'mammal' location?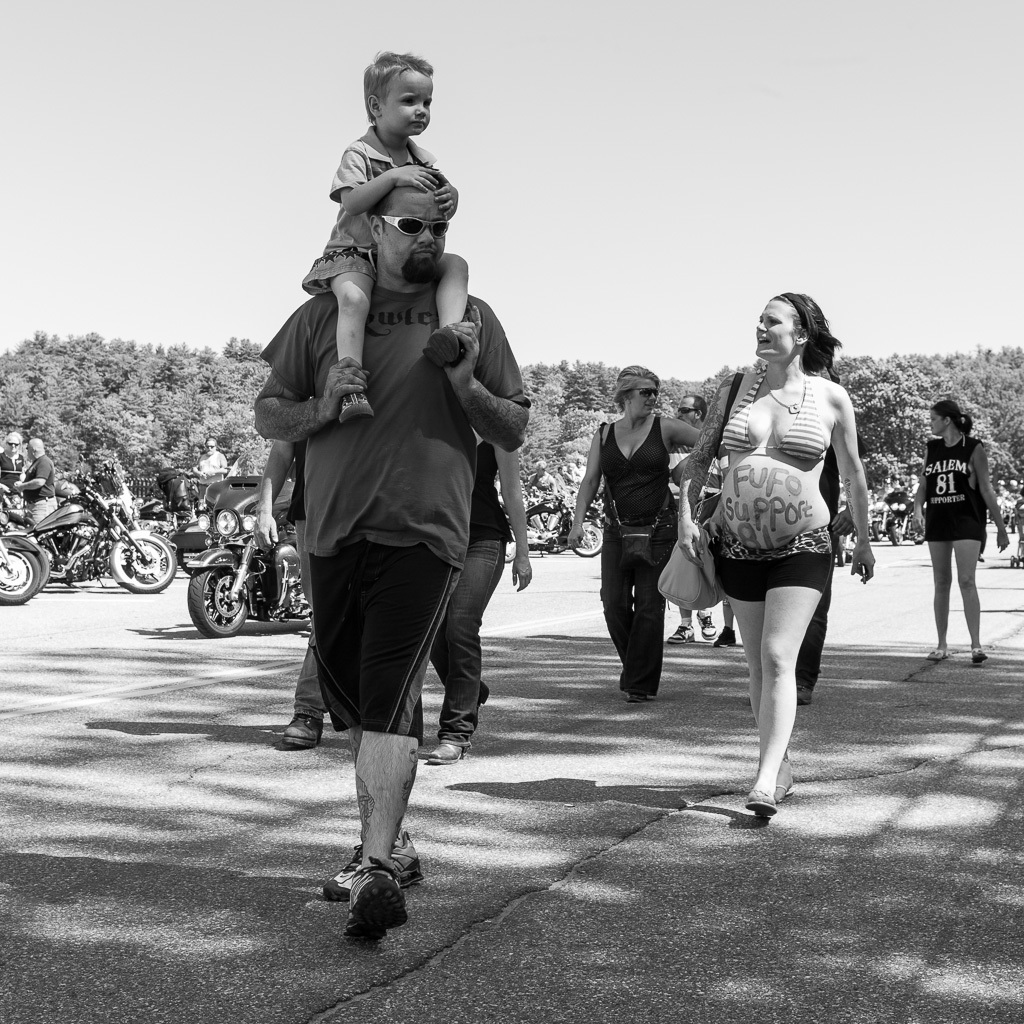
bbox=[573, 458, 588, 478]
